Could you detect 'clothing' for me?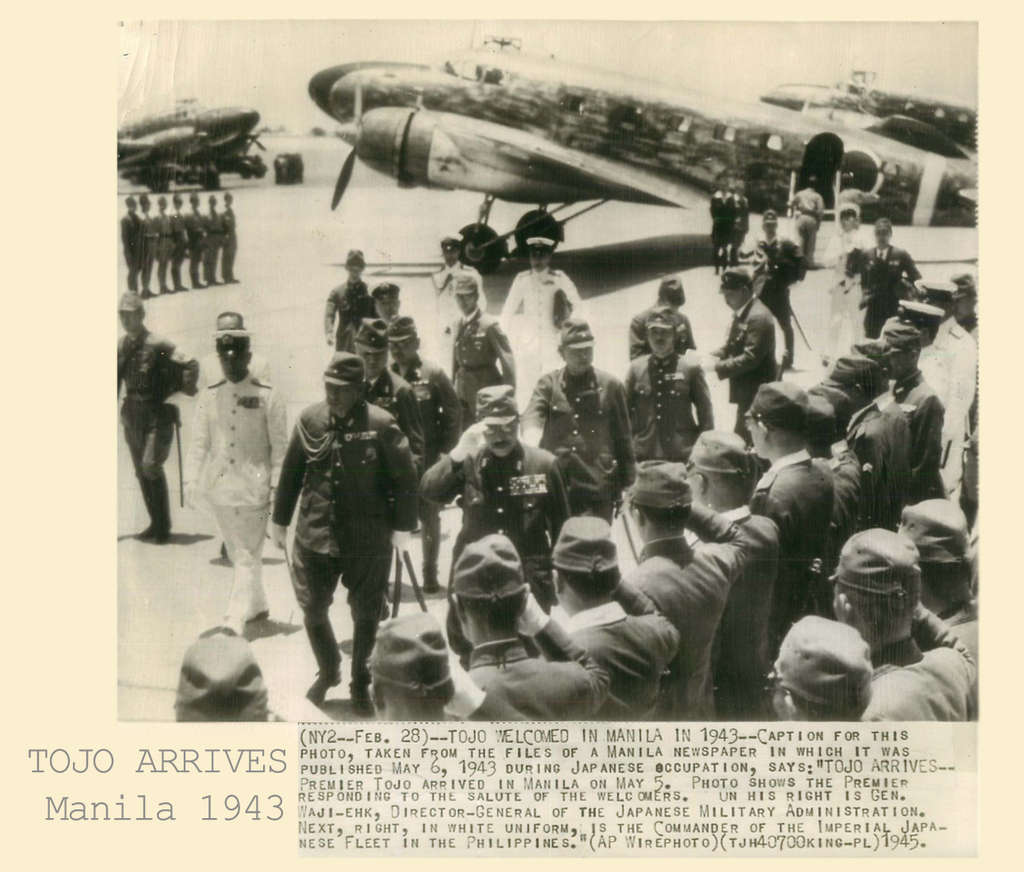
Detection result: left=326, top=275, right=389, bottom=352.
